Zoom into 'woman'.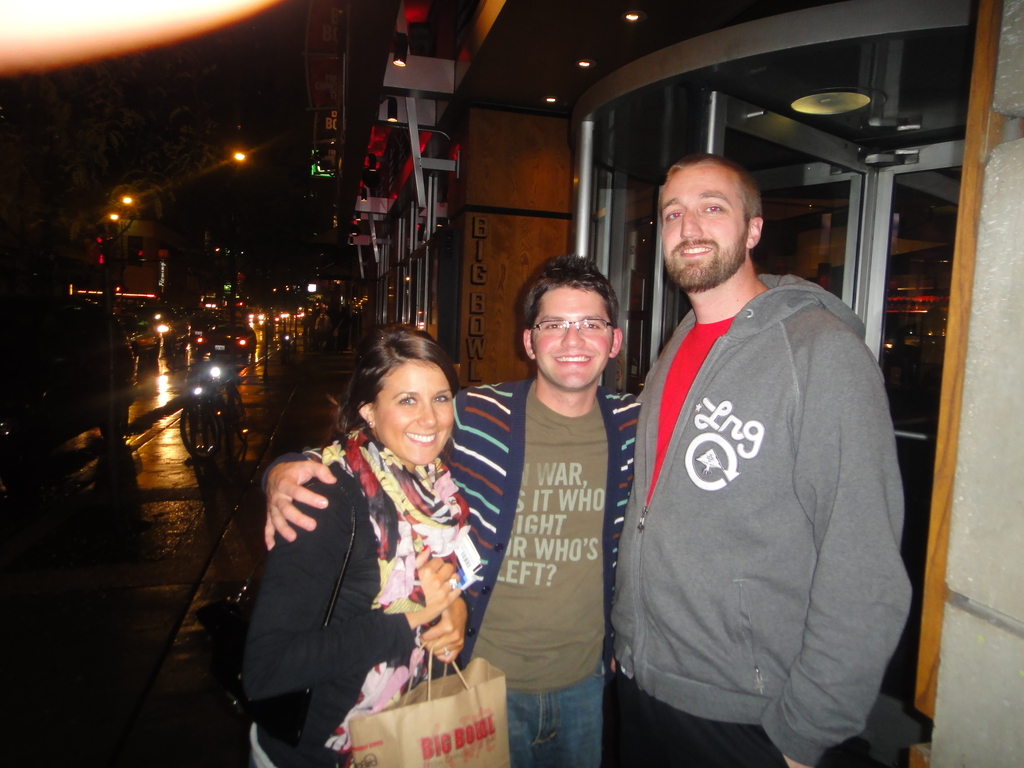
Zoom target: crop(257, 312, 498, 767).
